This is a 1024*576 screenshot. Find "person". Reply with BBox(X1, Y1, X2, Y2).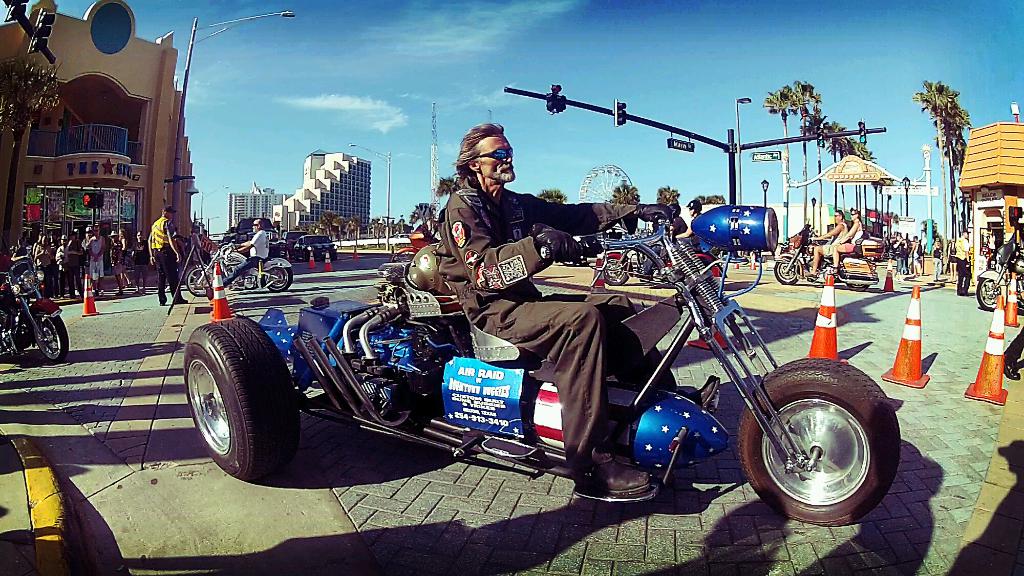
BBox(954, 230, 976, 297).
